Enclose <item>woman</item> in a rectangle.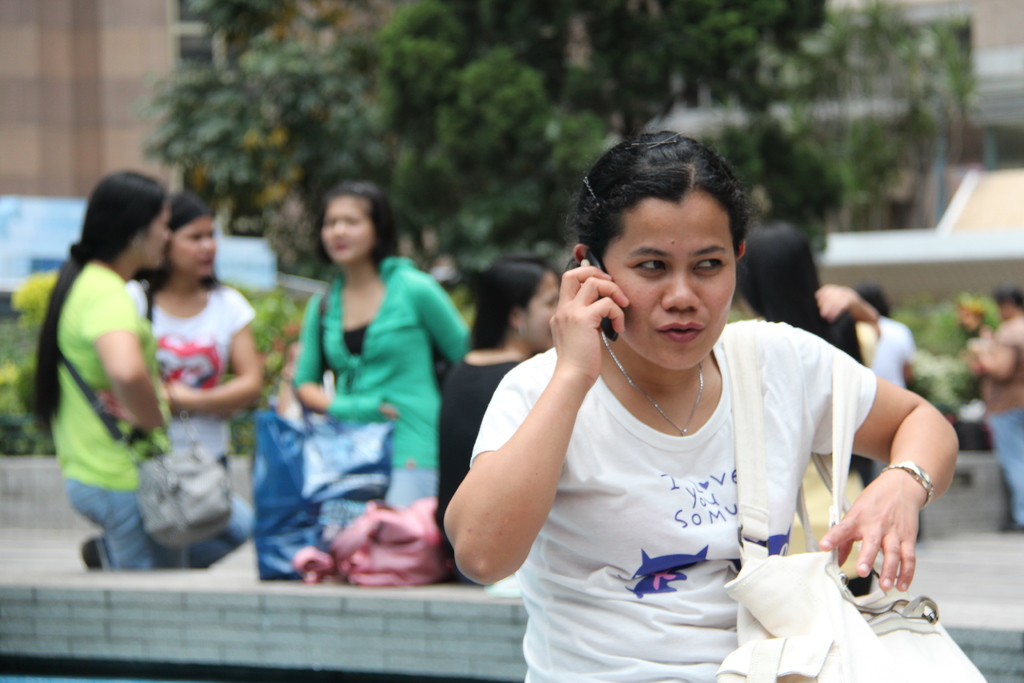
[289, 178, 470, 518].
